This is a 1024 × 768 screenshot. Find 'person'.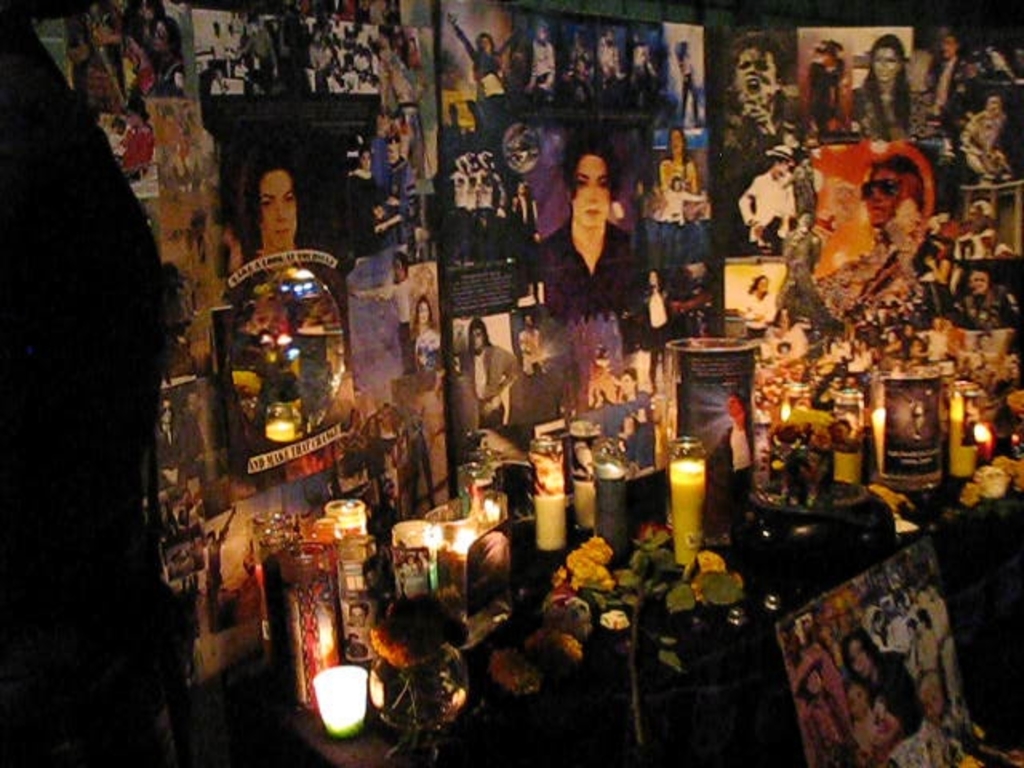
Bounding box: bbox=(202, 2, 386, 93).
